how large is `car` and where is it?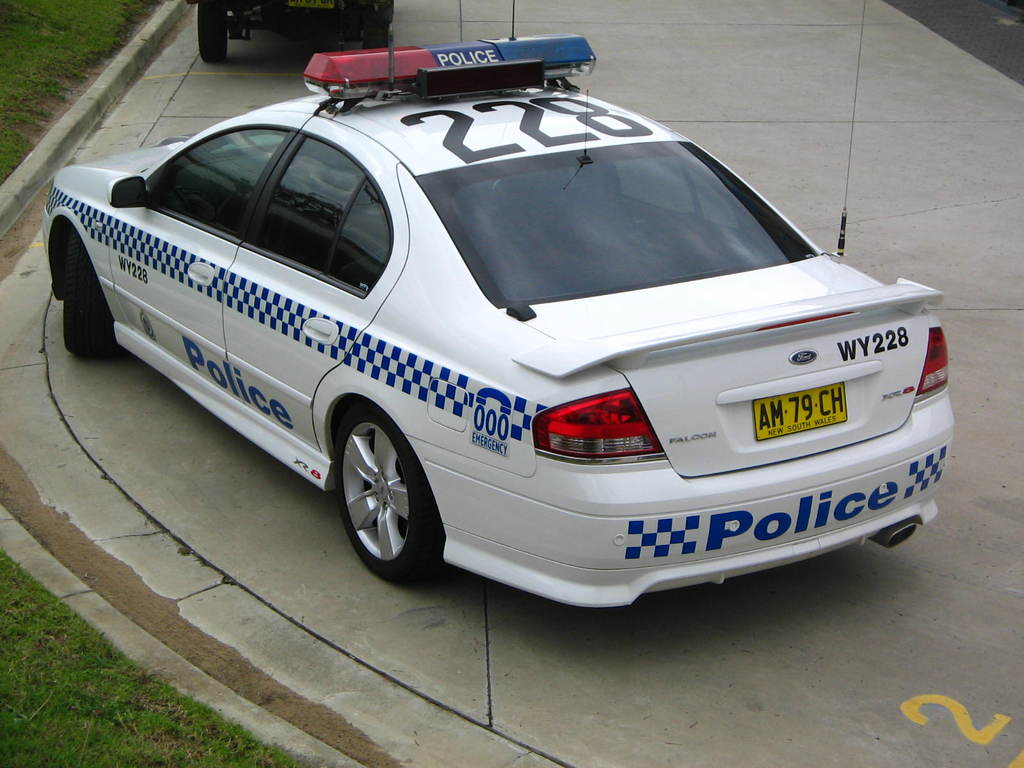
Bounding box: [202, 0, 387, 61].
